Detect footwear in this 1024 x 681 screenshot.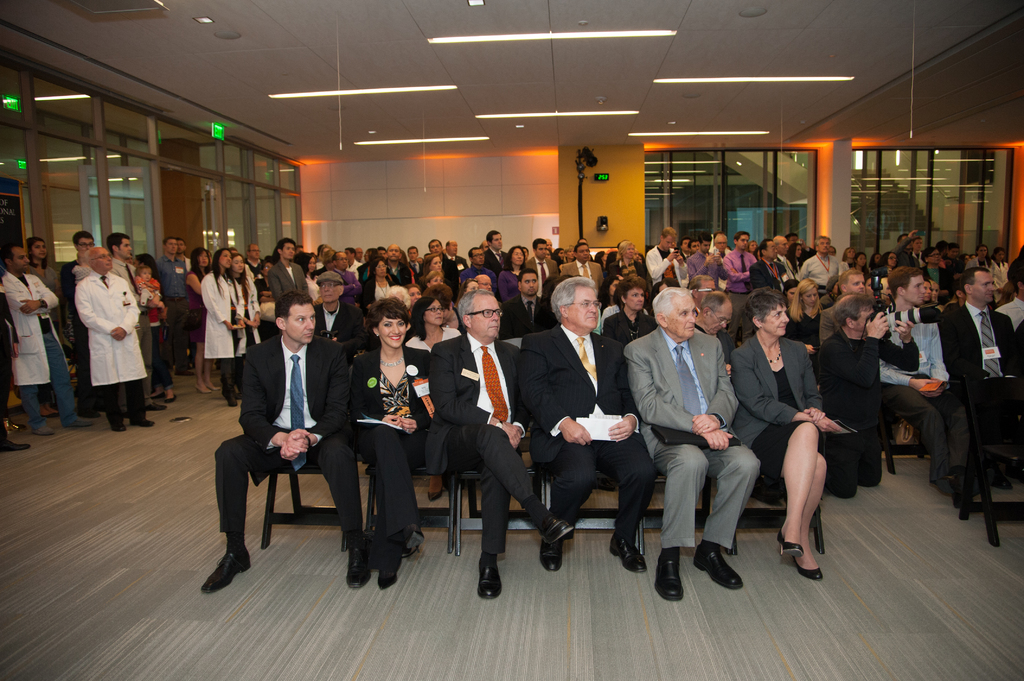
Detection: bbox(541, 509, 573, 536).
